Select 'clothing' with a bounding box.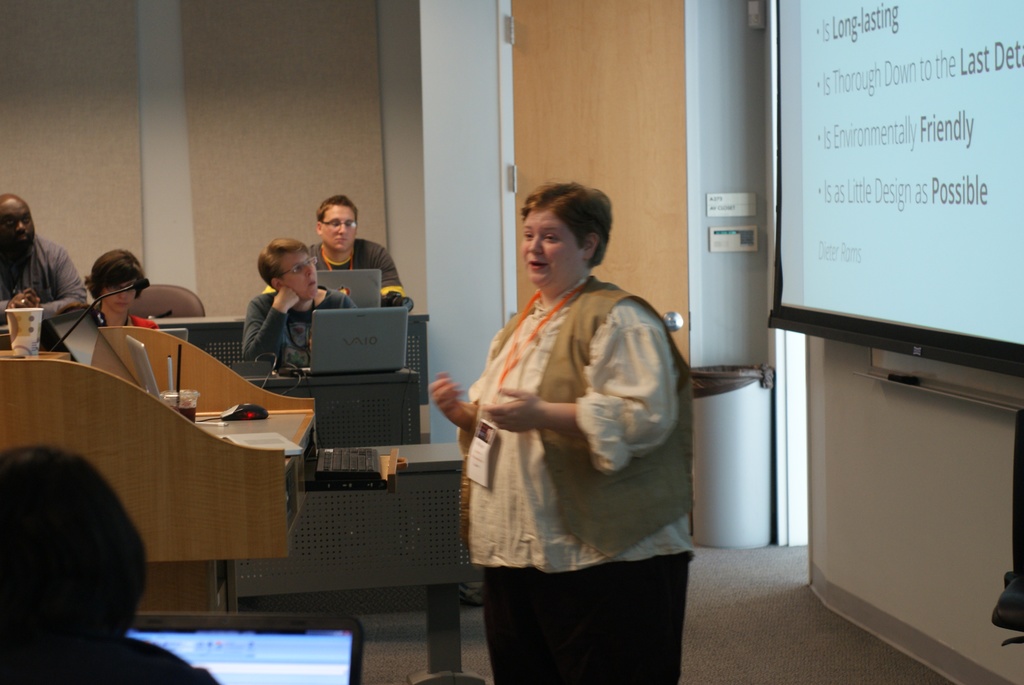
(0,232,89,328).
